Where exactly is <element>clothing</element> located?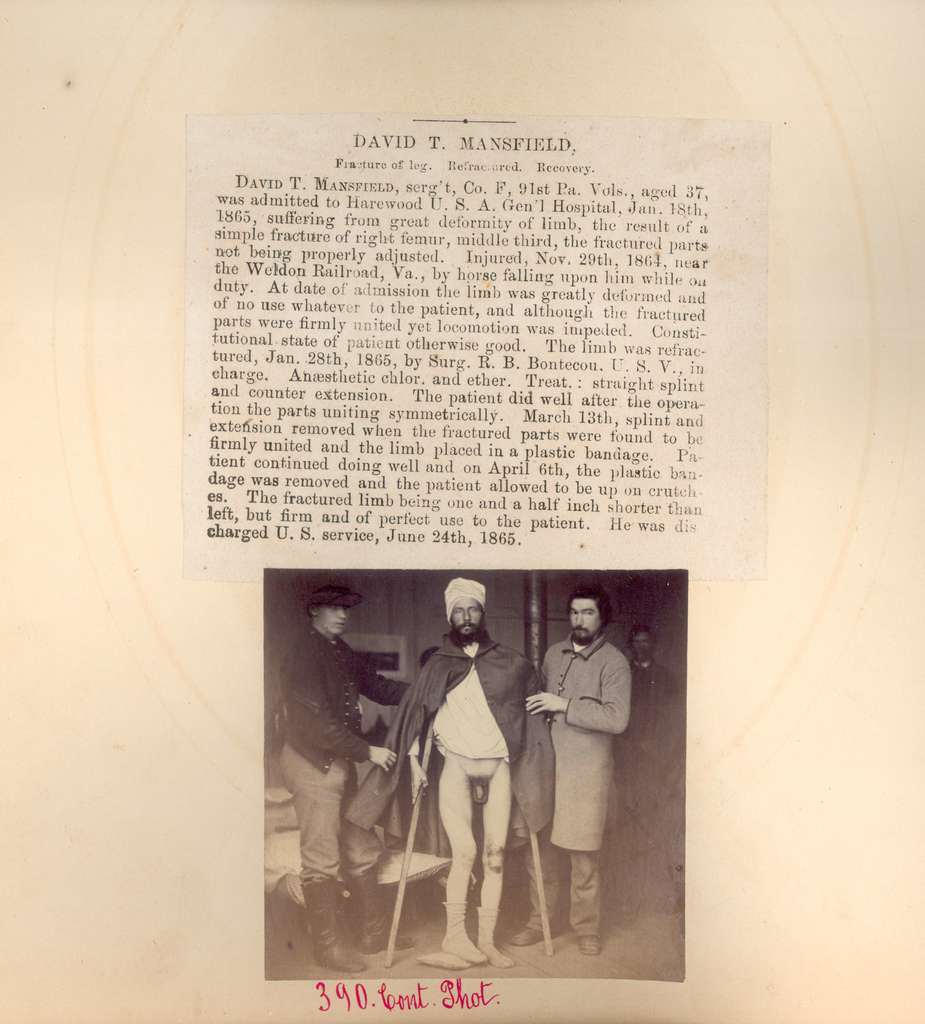
Its bounding box is 275, 625, 414, 891.
